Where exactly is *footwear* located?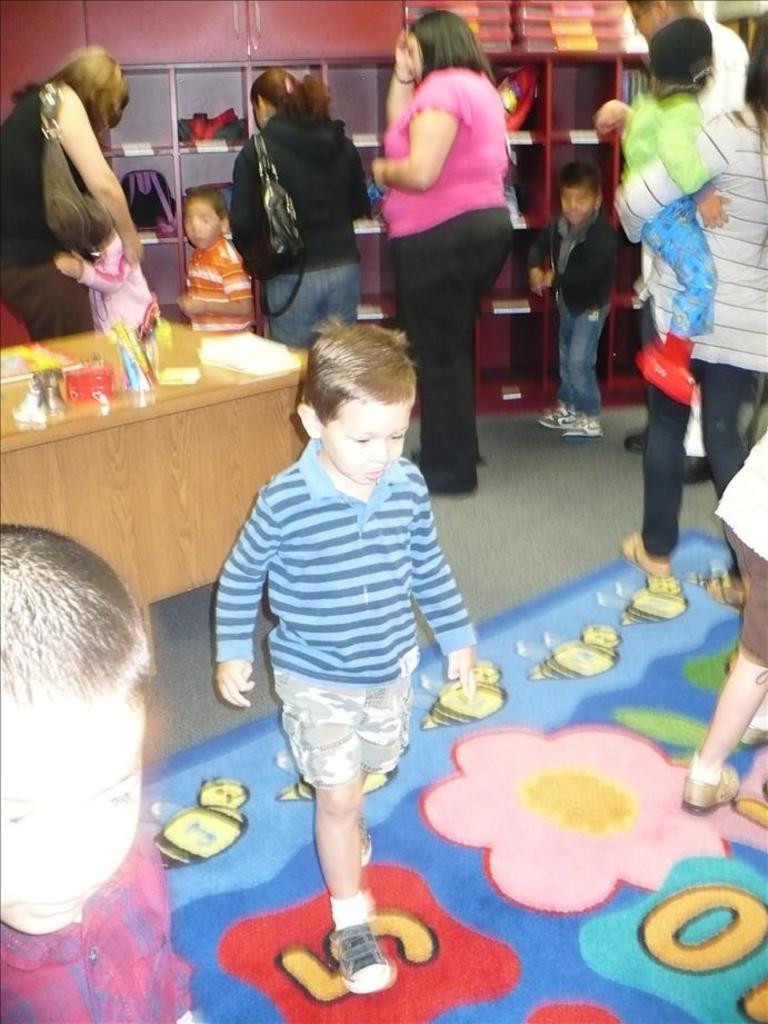
Its bounding box is 680/757/742/816.
